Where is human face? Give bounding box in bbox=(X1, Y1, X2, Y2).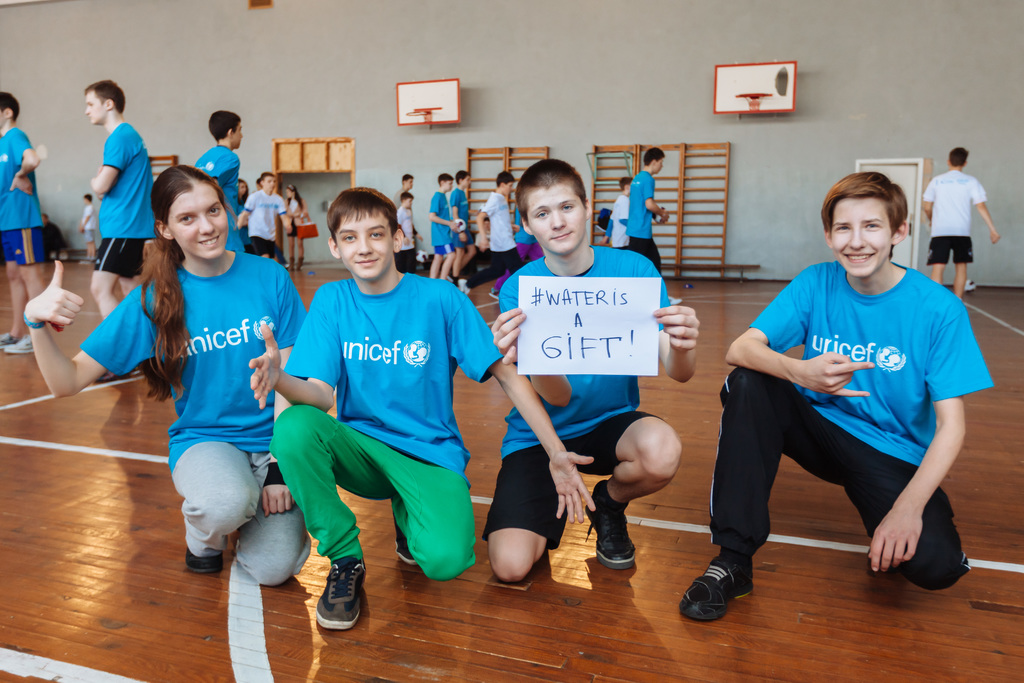
bbox=(333, 211, 391, 285).
